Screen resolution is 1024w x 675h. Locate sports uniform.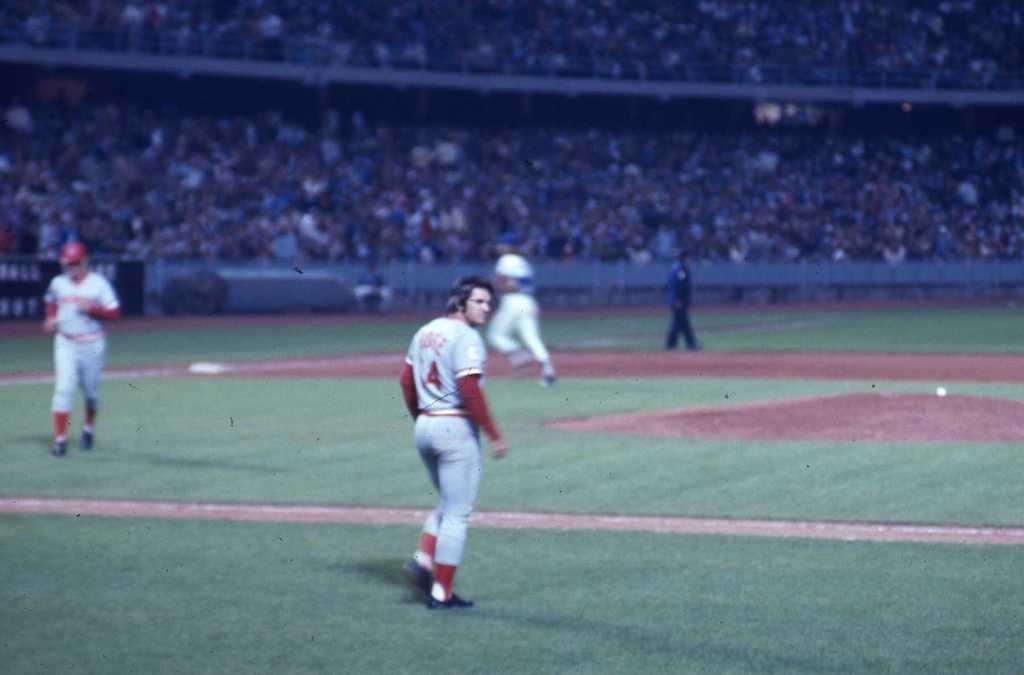
bbox=[399, 314, 504, 603].
